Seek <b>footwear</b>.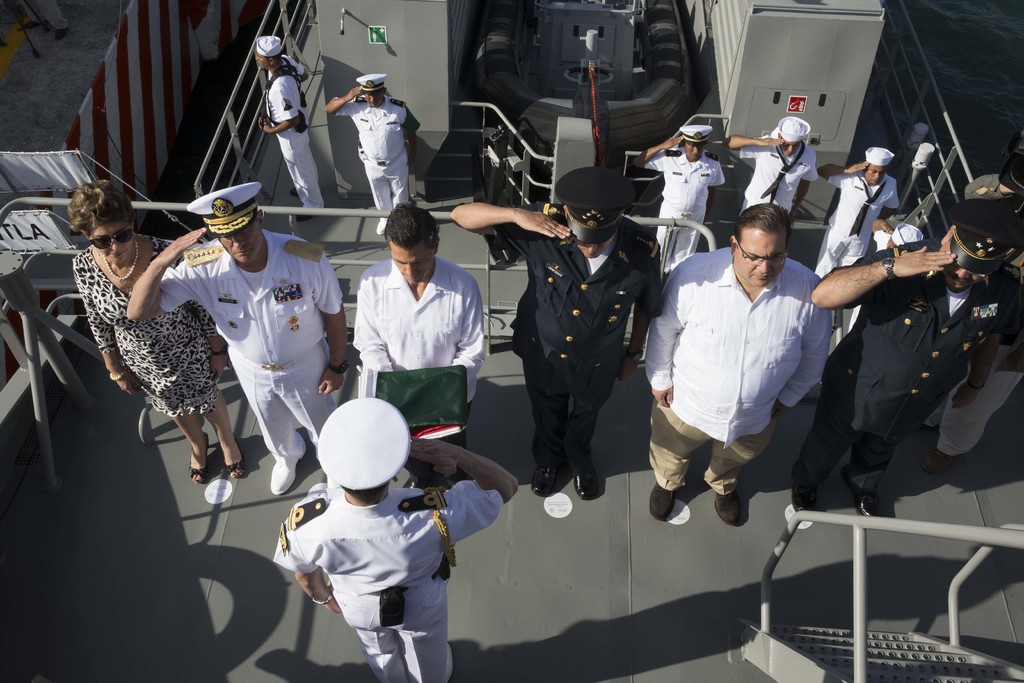
pyautogui.locateOnScreen(790, 463, 822, 518).
